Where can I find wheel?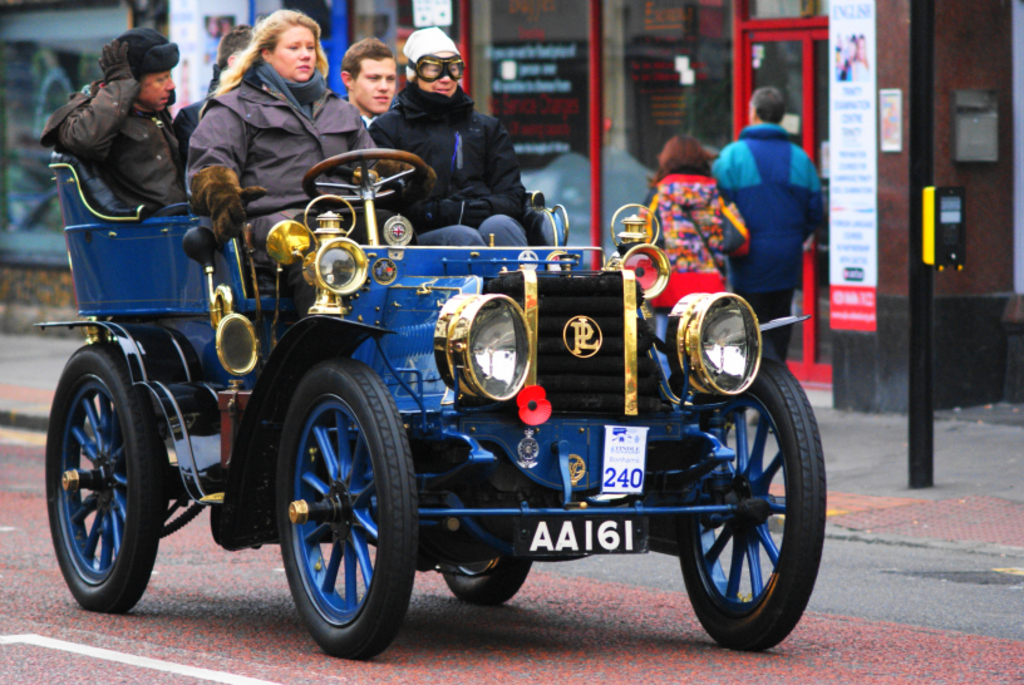
You can find it at <bbox>671, 359, 823, 659</bbox>.
